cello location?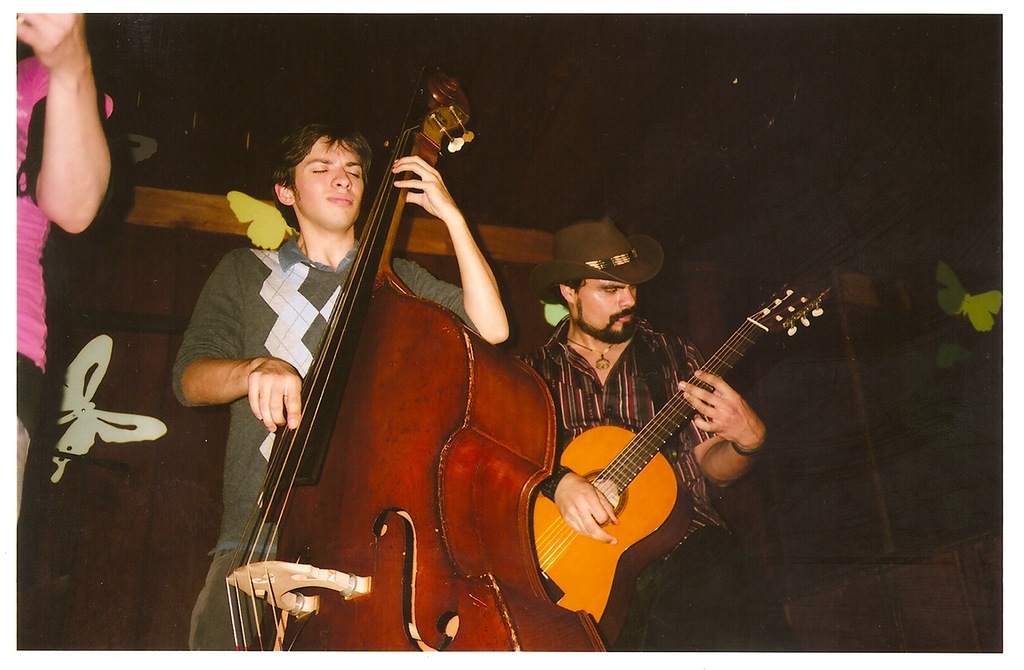
pyautogui.locateOnScreen(229, 61, 611, 657)
